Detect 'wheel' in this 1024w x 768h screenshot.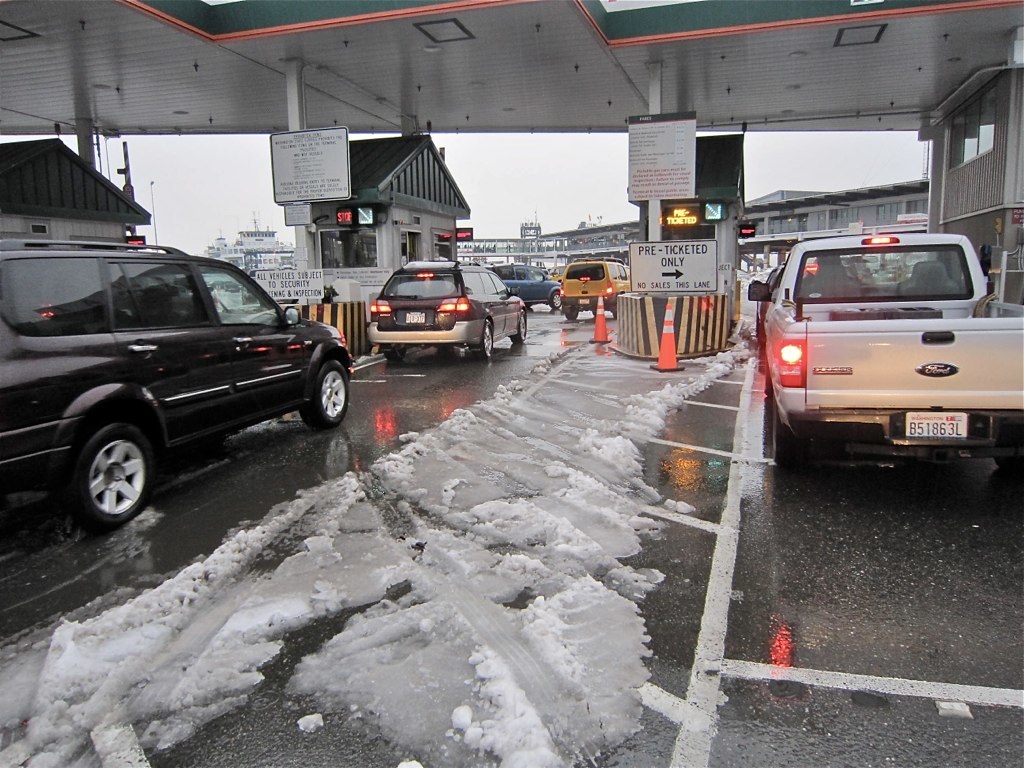
Detection: <bbox>72, 418, 149, 533</bbox>.
